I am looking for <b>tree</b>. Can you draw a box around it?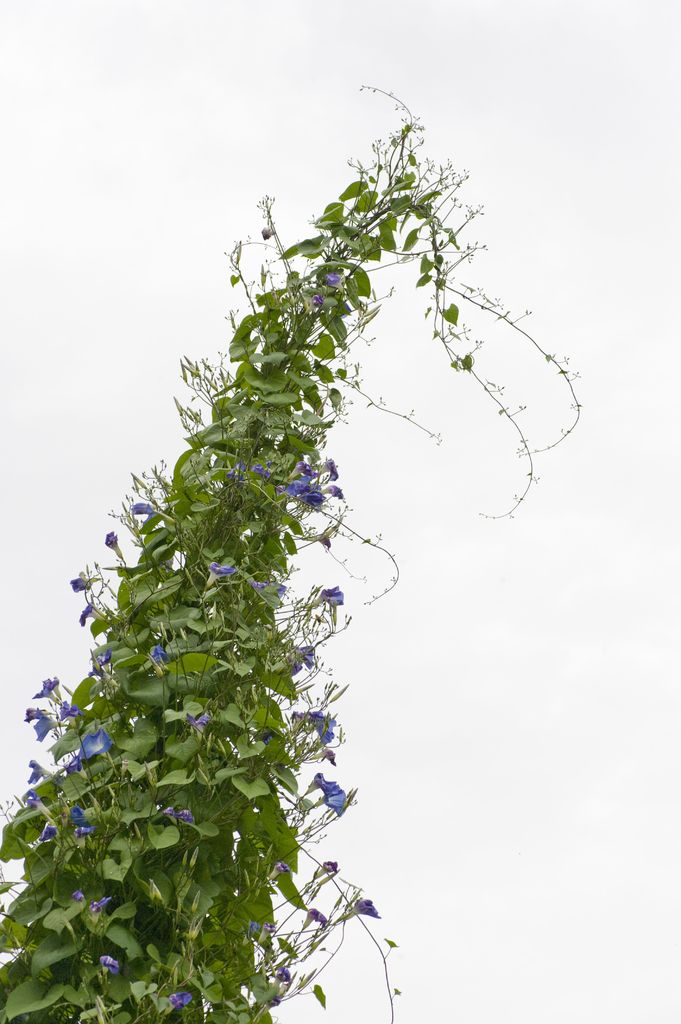
Sure, the bounding box is left=75, top=35, right=609, bottom=953.
